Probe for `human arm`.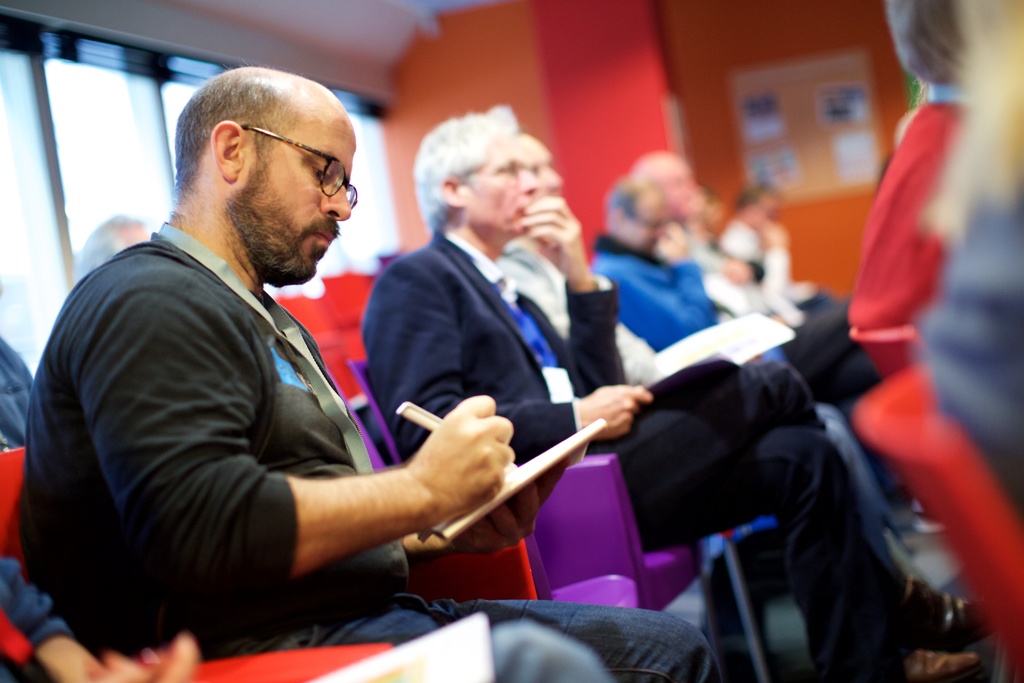
Probe result: box(399, 459, 563, 557).
